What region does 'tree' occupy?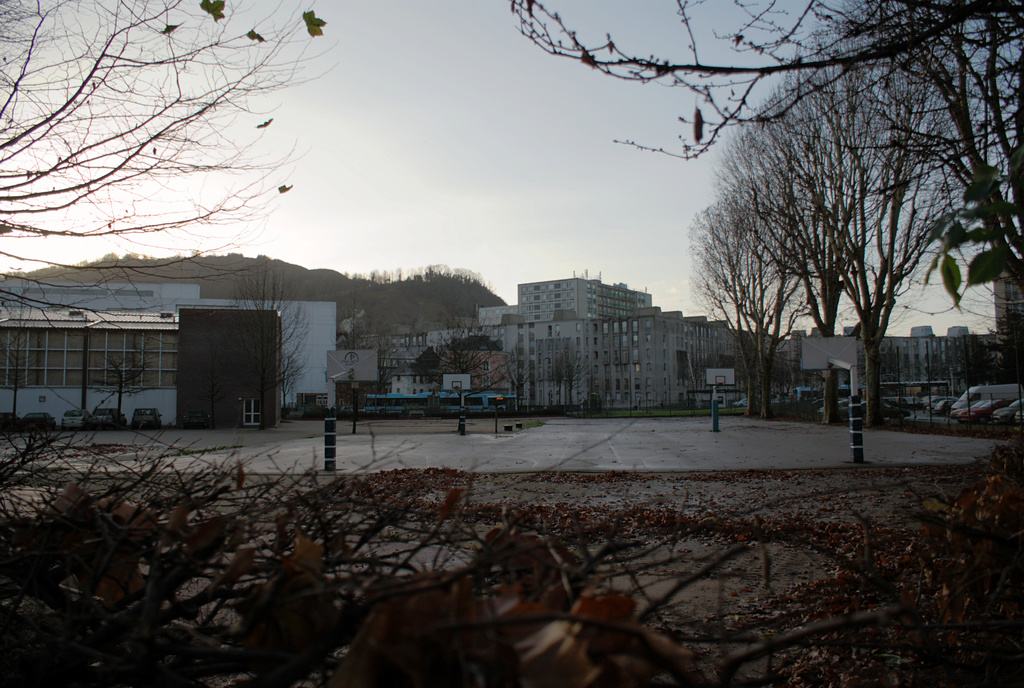
<box>0,333,37,423</box>.
